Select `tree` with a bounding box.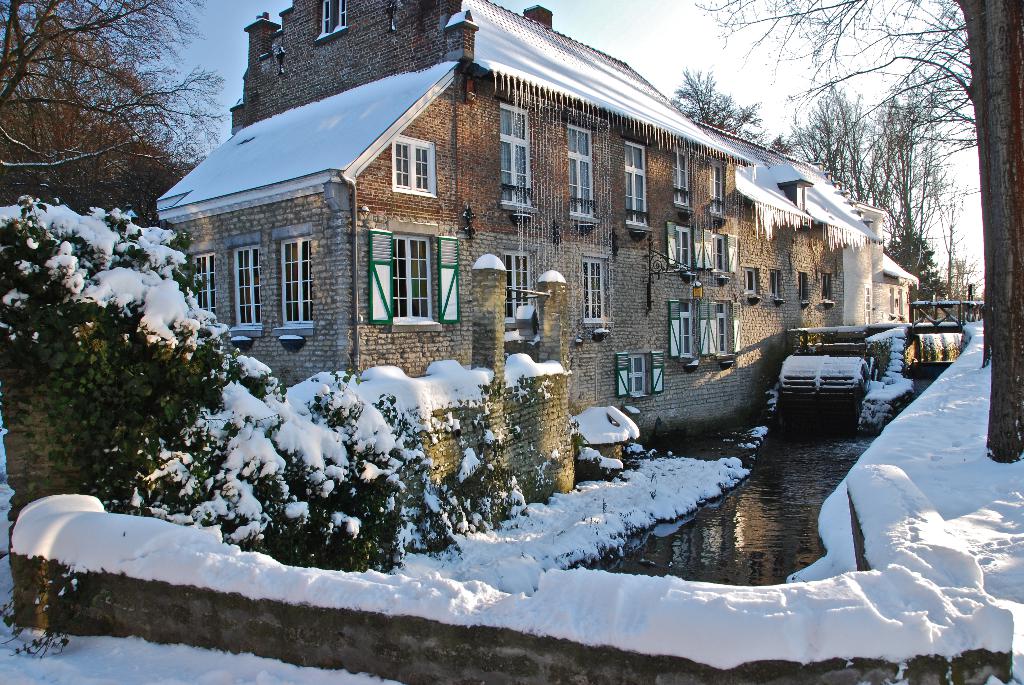
677/65/778/140.
